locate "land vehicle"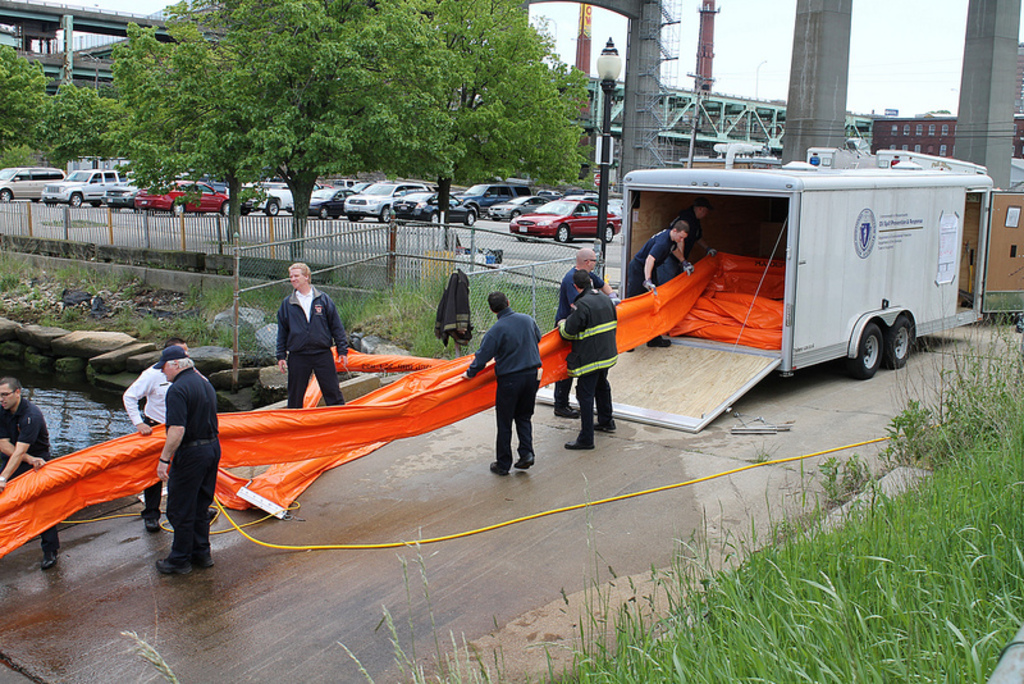
{"x1": 531, "y1": 142, "x2": 1023, "y2": 432}
